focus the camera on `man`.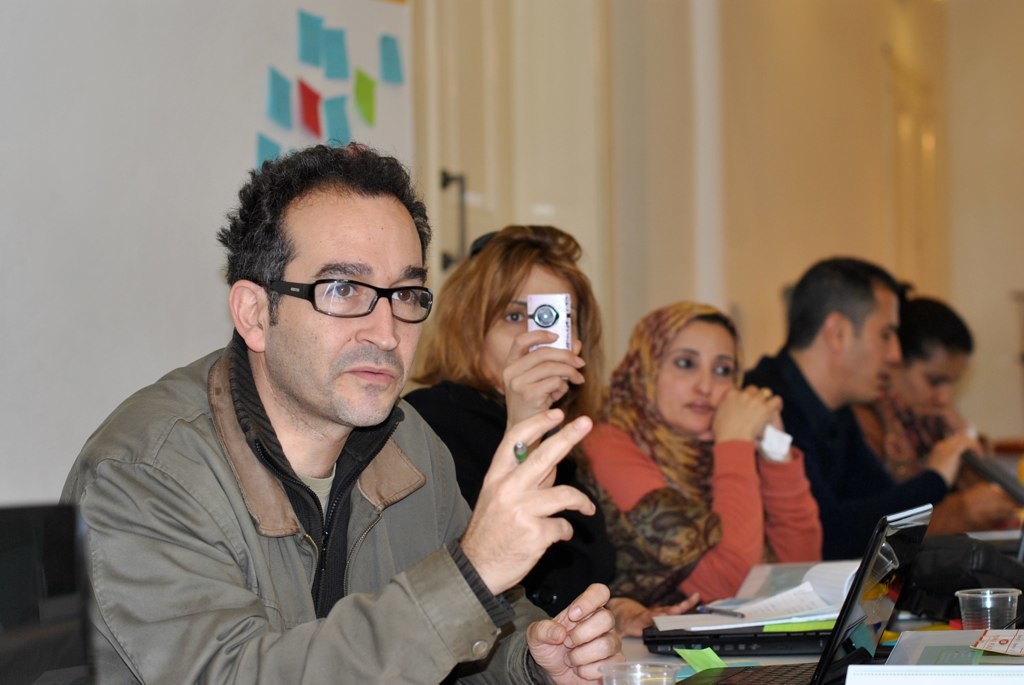
Focus region: l=75, t=149, r=576, b=670.
